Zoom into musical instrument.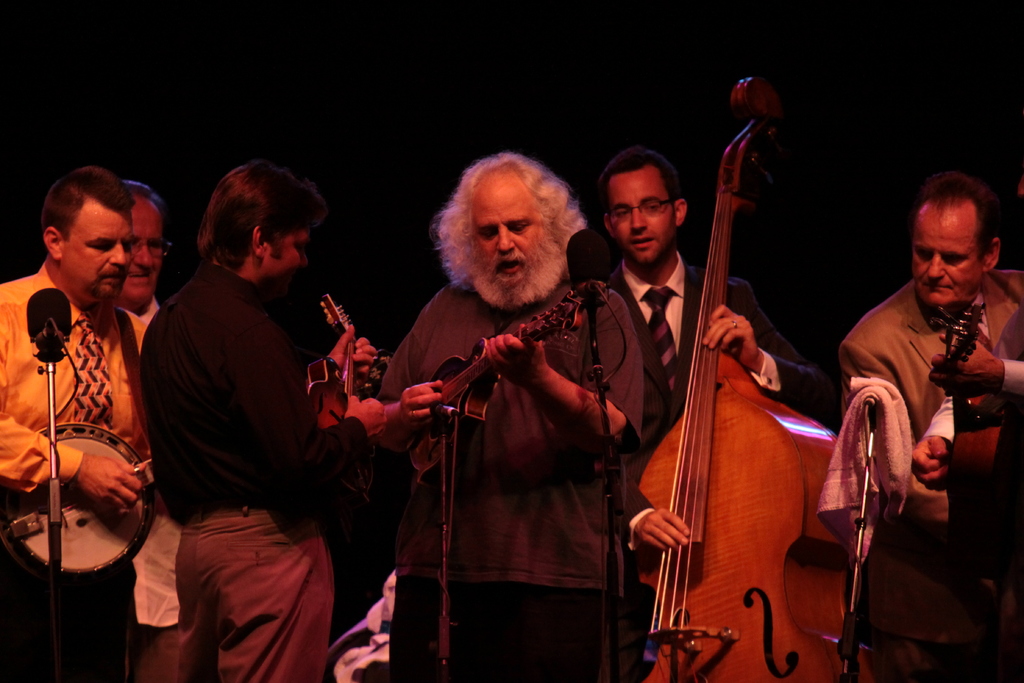
Zoom target: pyautogui.locateOnScreen(607, 130, 851, 664).
